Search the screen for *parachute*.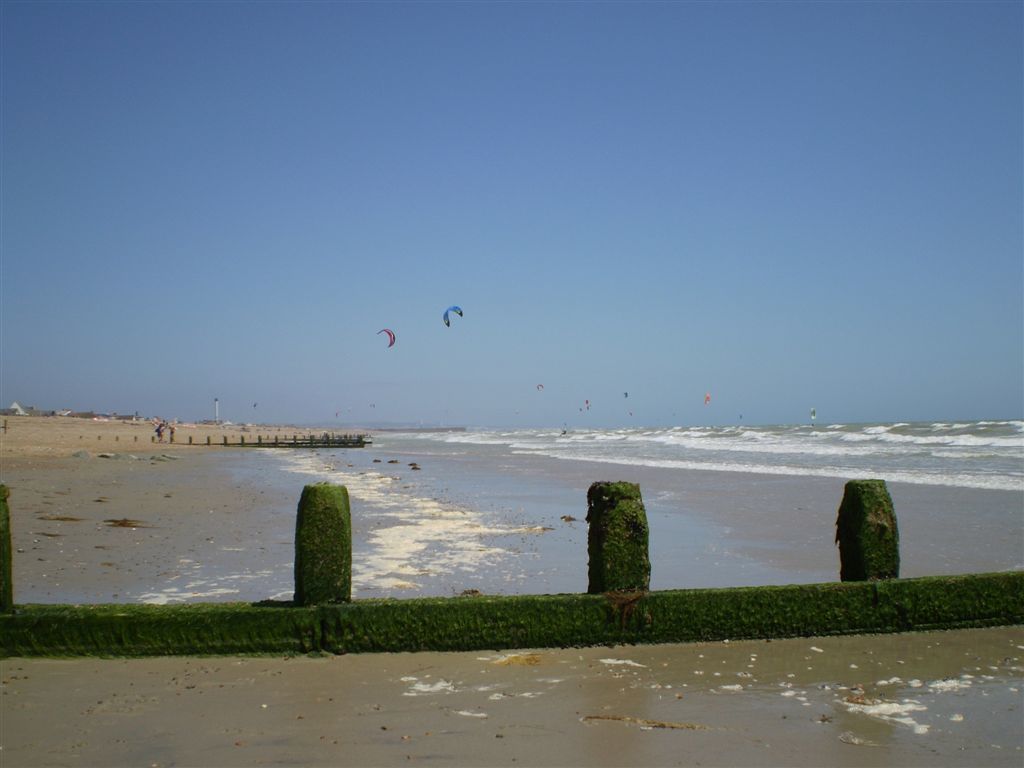
Found at box(807, 404, 822, 419).
